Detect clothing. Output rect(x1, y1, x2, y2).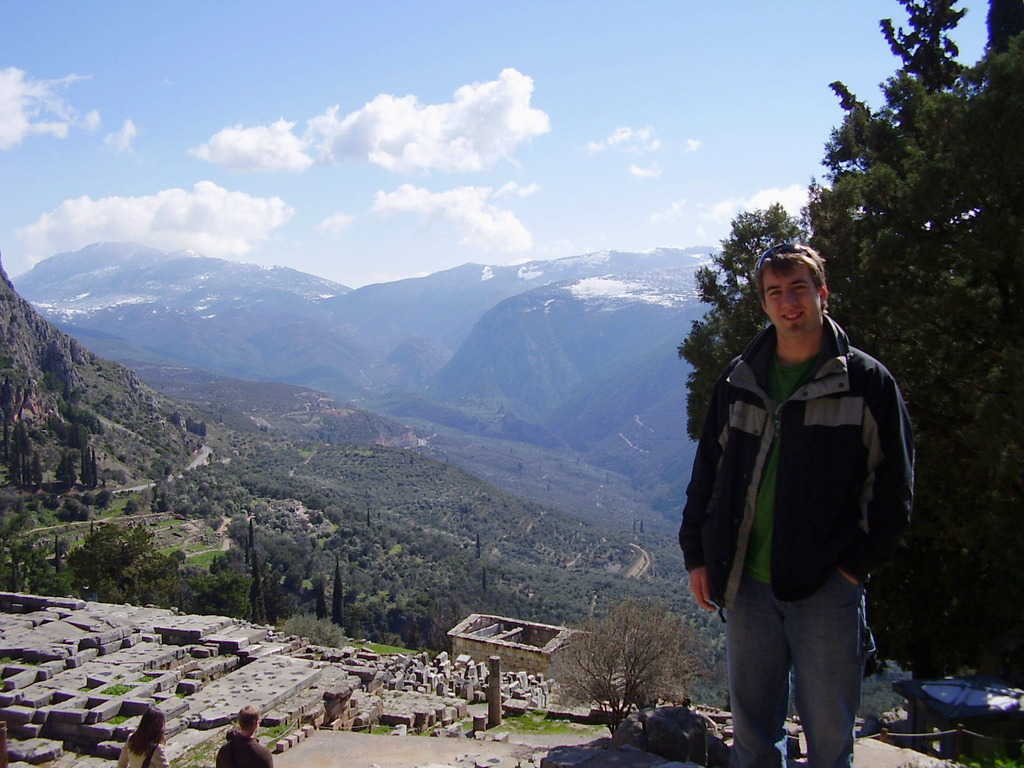
rect(701, 291, 908, 739).
